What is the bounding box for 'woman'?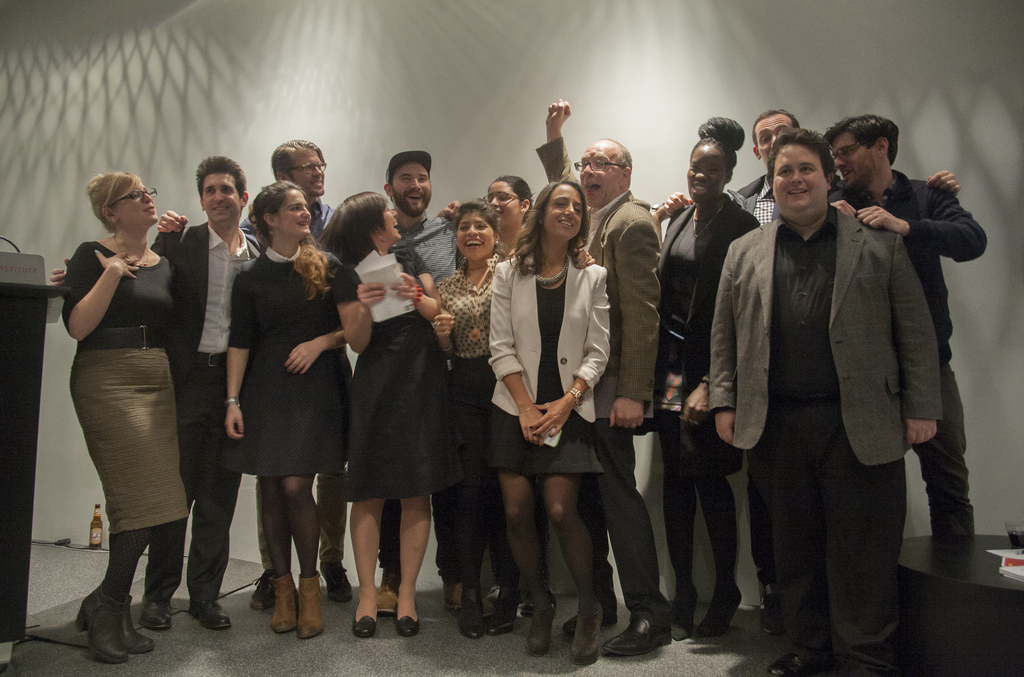
{"x1": 54, "y1": 153, "x2": 201, "y2": 662}.
